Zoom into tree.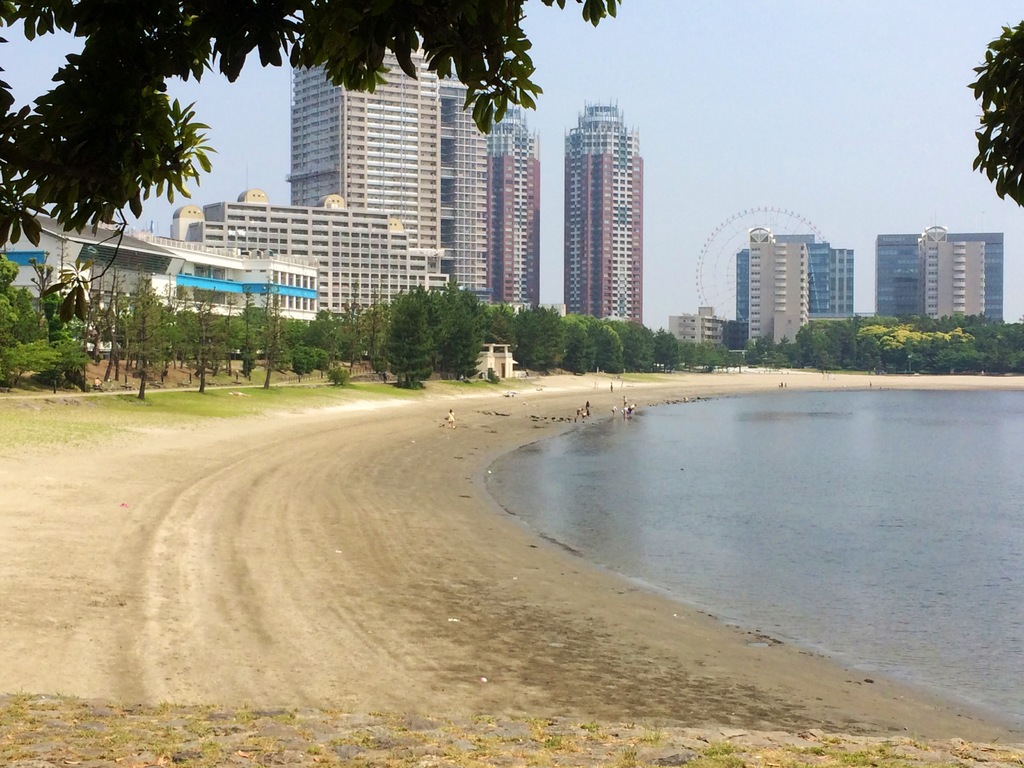
Zoom target: 382:291:442:384.
